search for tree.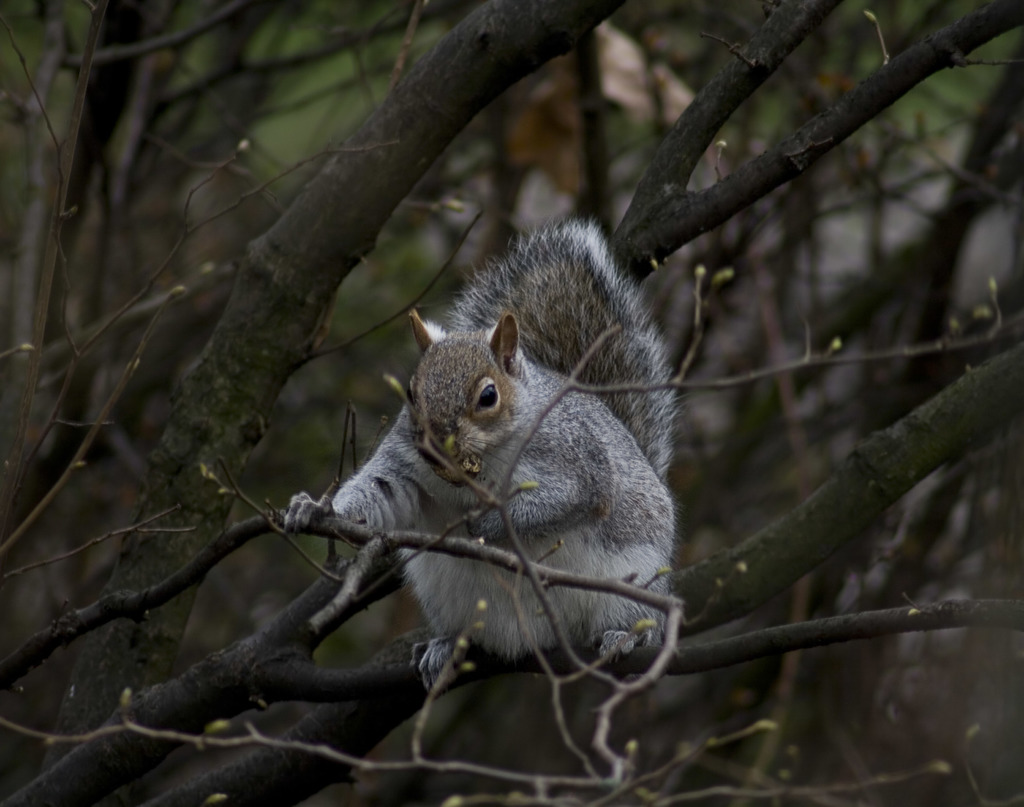
Found at 89, 29, 898, 785.
